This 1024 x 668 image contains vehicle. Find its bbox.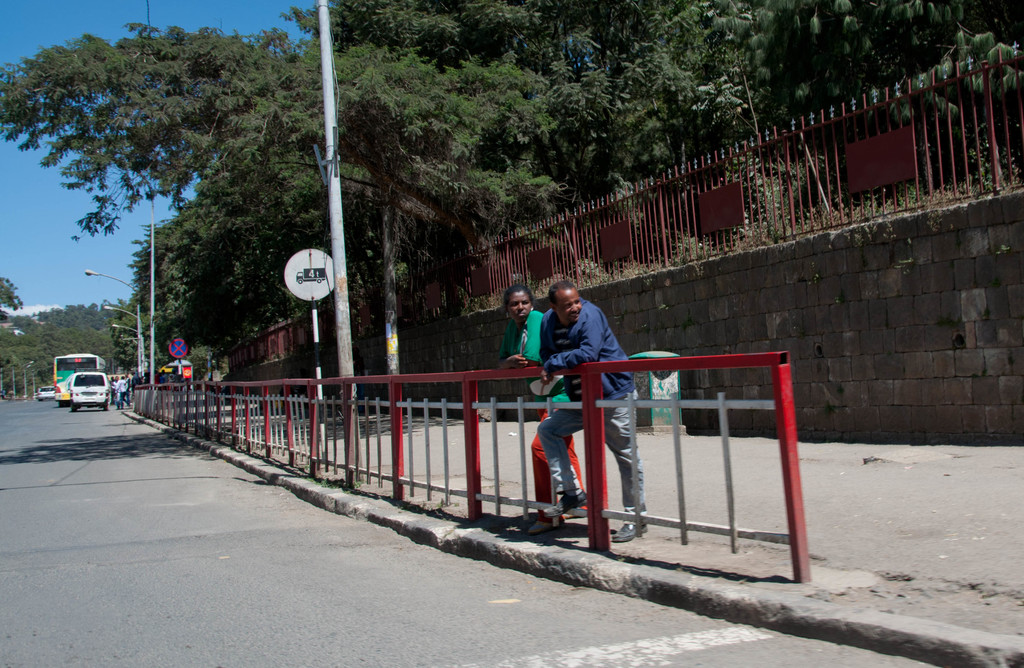
Rect(37, 387, 58, 405).
